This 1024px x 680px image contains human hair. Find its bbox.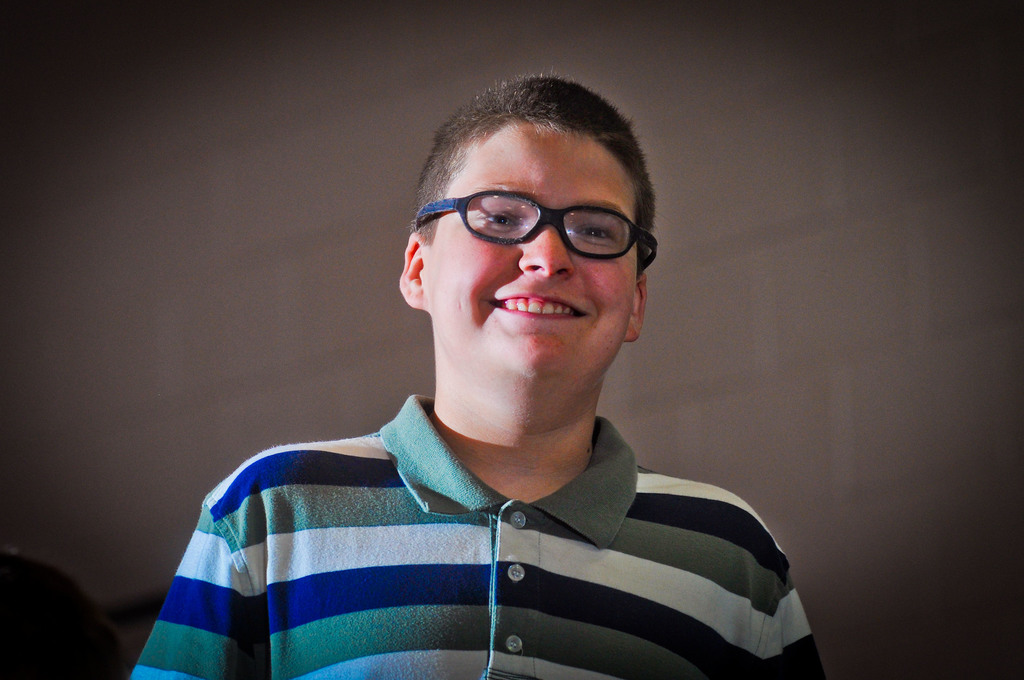
(left=405, top=81, right=666, bottom=270).
